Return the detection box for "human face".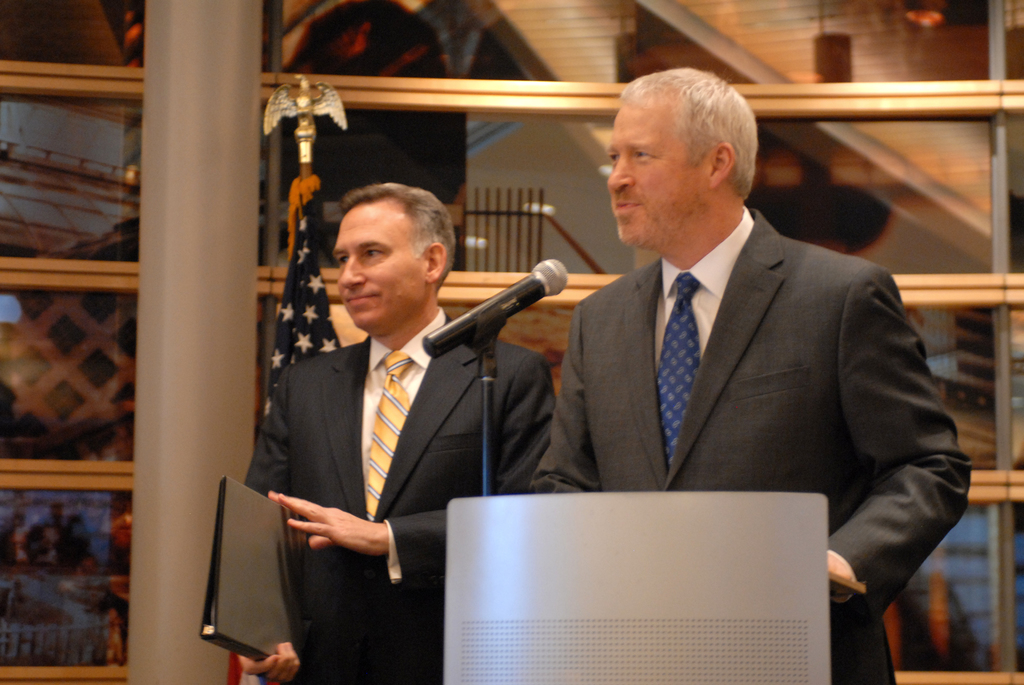
606 106 707 246.
